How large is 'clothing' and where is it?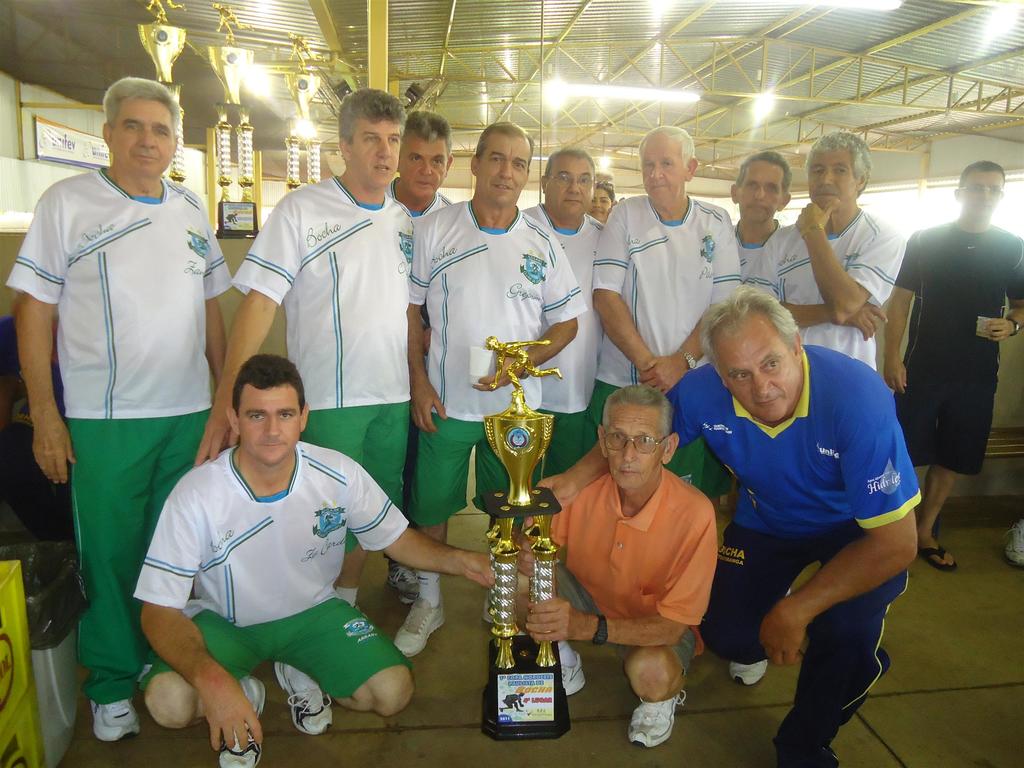
Bounding box: 582, 379, 704, 500.
